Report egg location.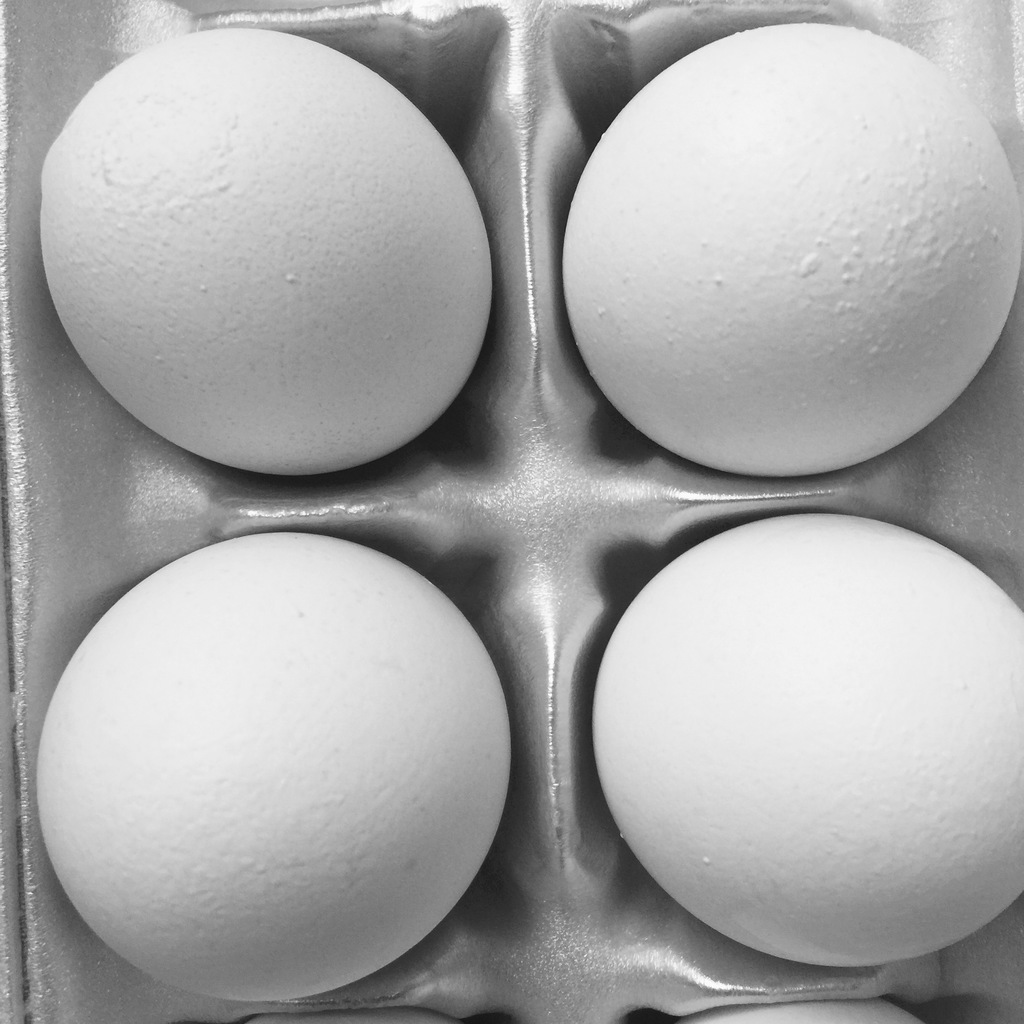
Report: (x1=36, y1=527, x2=511, y2=1004).
